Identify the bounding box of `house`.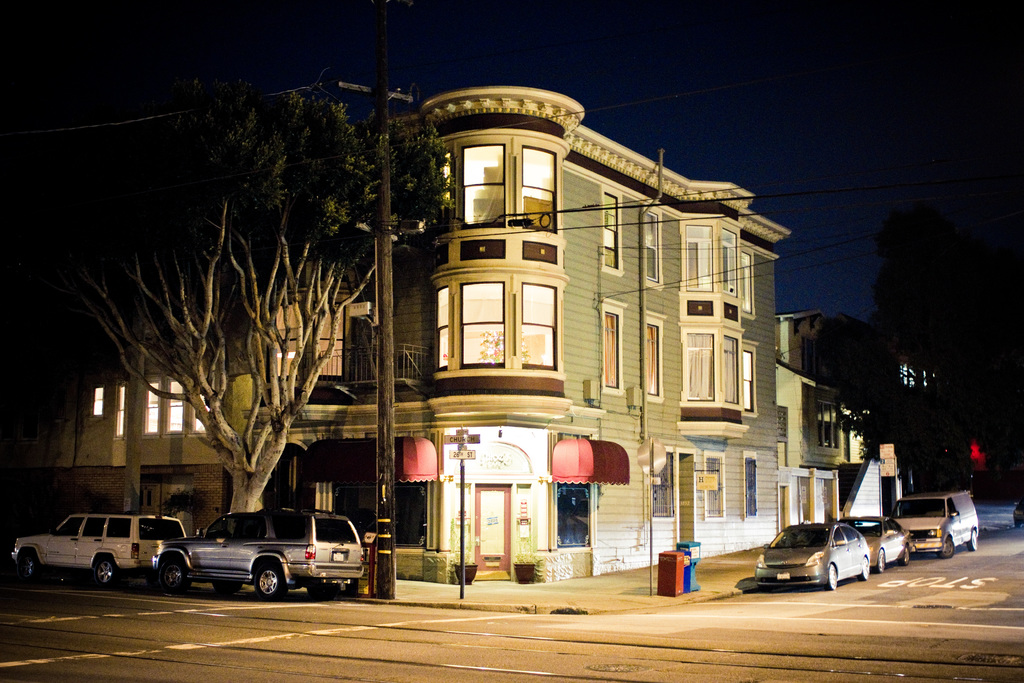
l=773, t=356, r=852, b=520.
